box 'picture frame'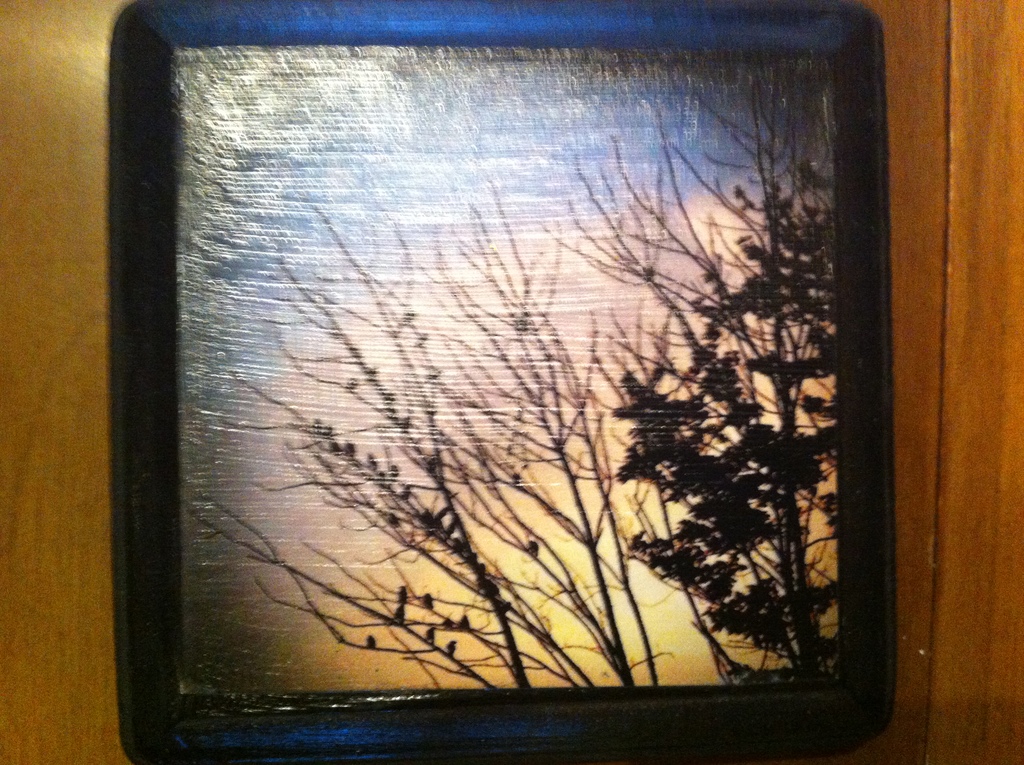
x1=108 y1=0 x2=902 y2=764
